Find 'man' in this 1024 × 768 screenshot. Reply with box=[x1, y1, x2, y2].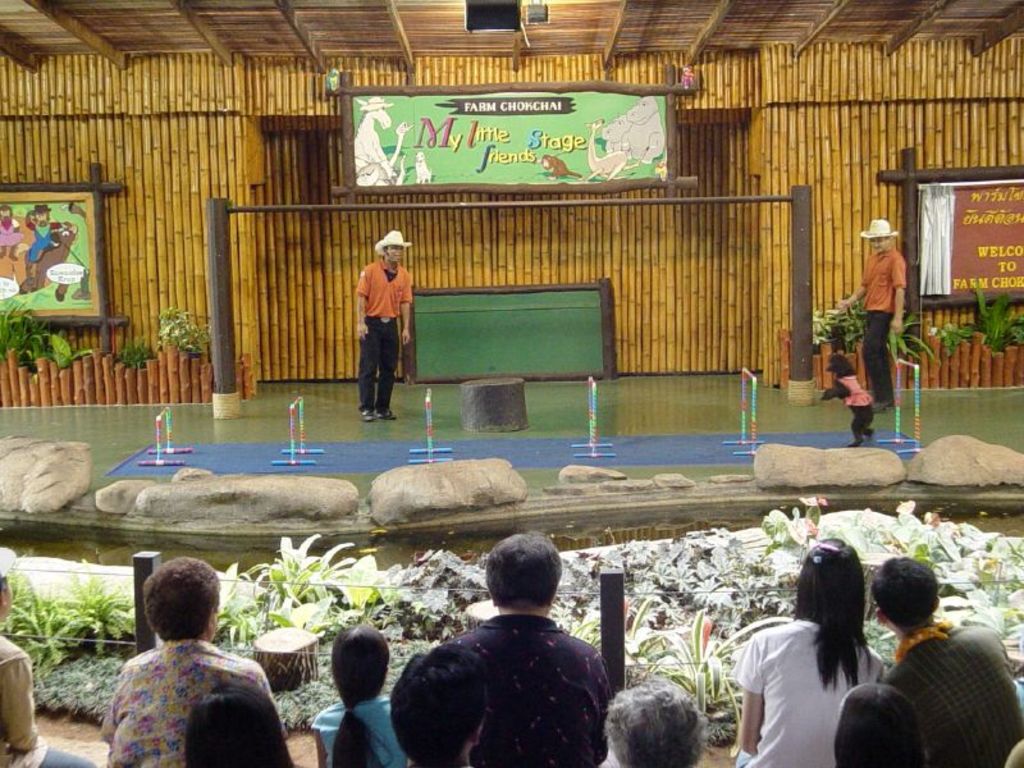
box=[356, 229, 417, 419].
